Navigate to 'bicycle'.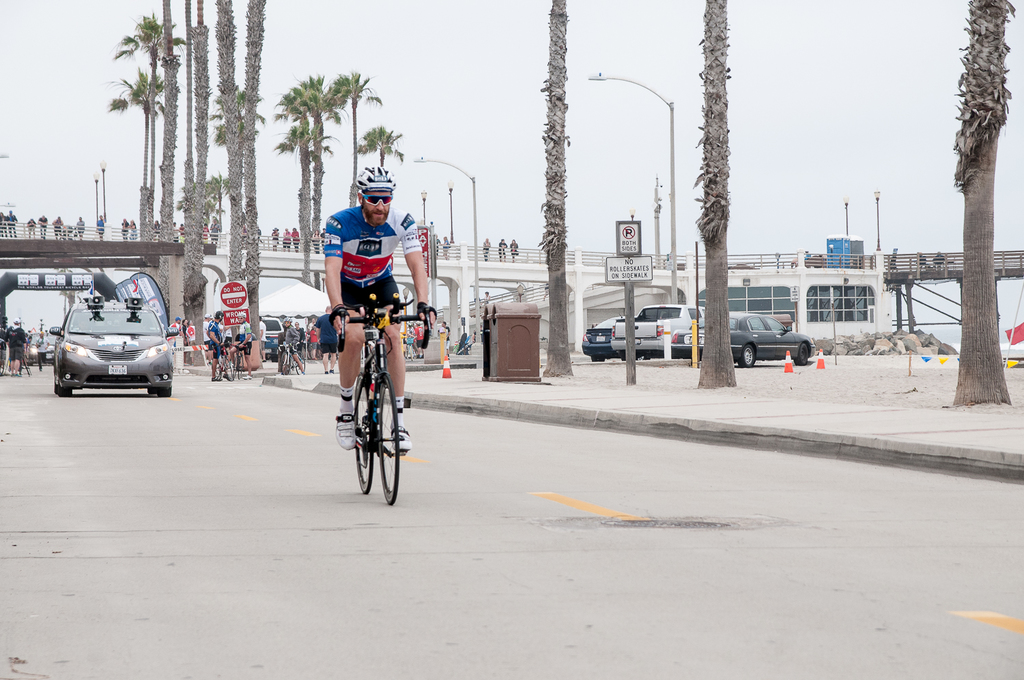
Navigation target: <region>276, 341, 306, 376</region>.
